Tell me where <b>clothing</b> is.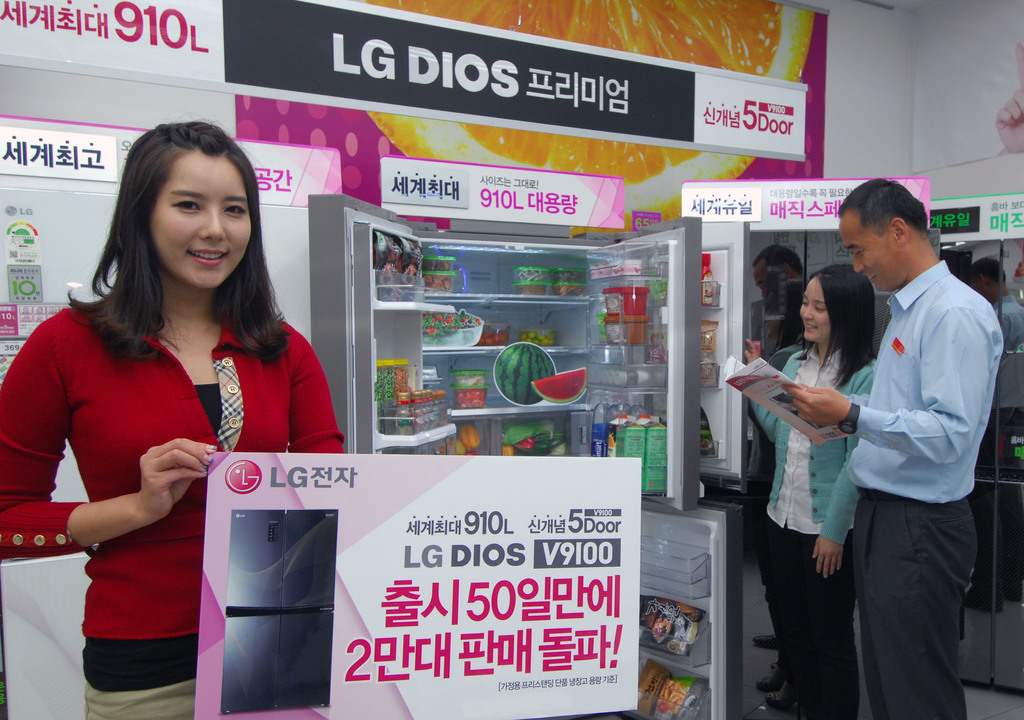
<b>clothing</b> is at bbox=(0, 295, 349, 719).
